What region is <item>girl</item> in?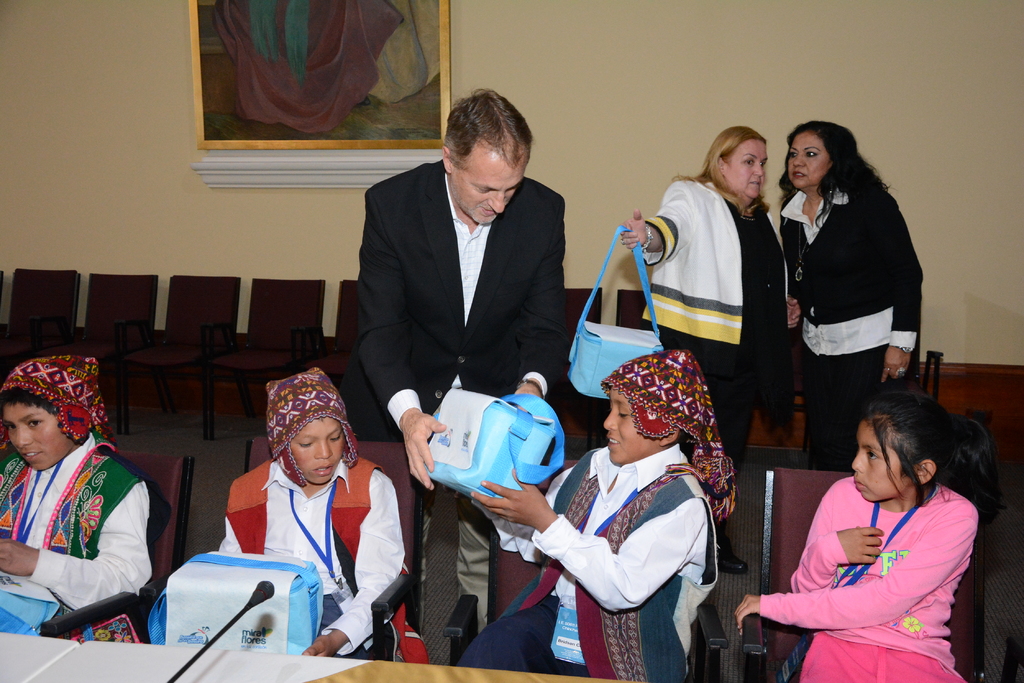
[739,390,1006,682].
